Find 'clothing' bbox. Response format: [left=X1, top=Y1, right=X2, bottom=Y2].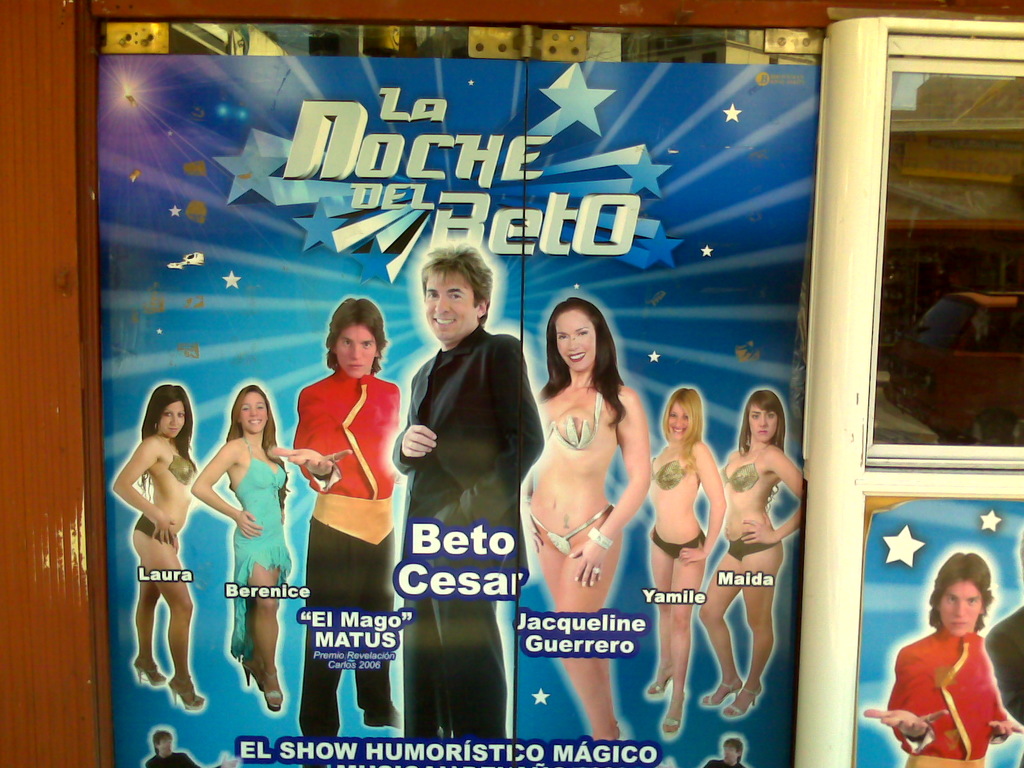
[left=648, top=531, right=705, bottom=562].
